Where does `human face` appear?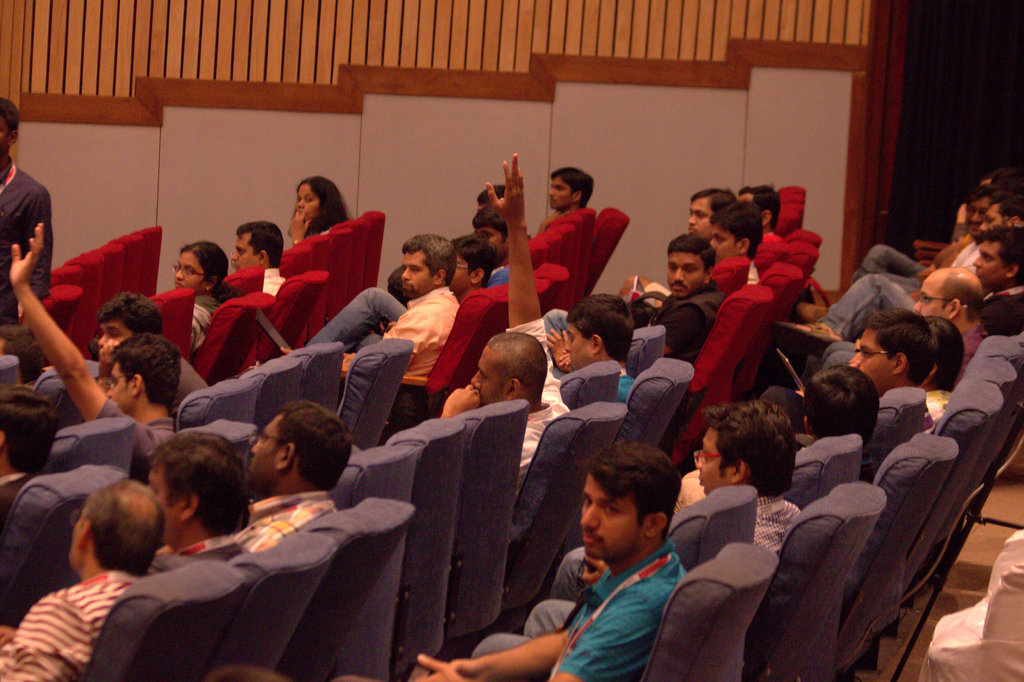
Appears at <box>697,434,733,493</box>.
